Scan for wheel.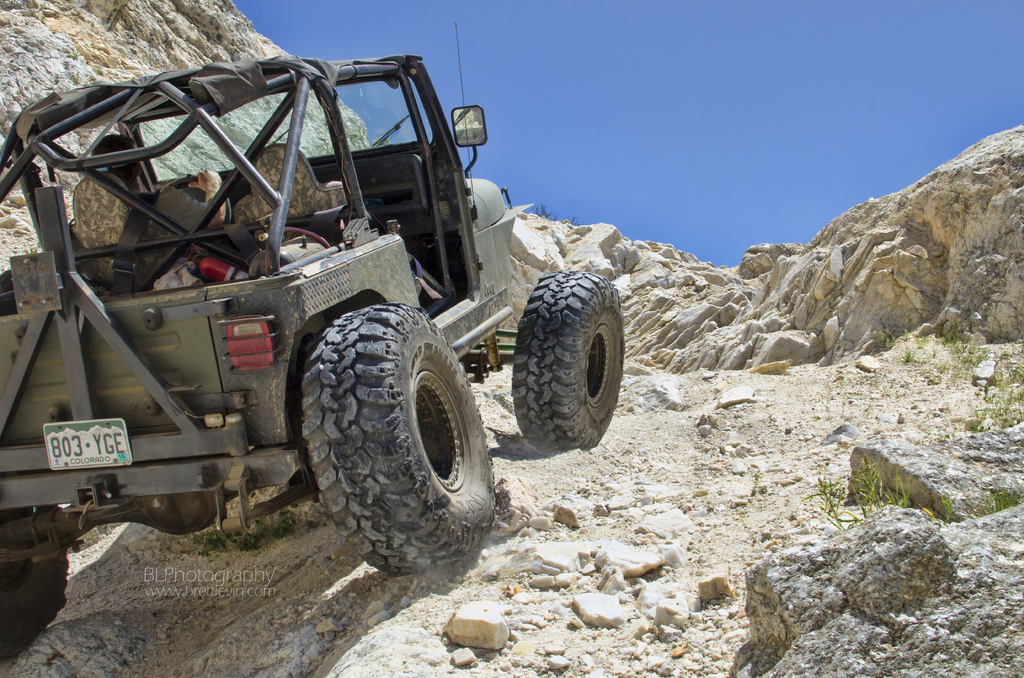
Scan result: Rect(0, 505, 65, 659).
